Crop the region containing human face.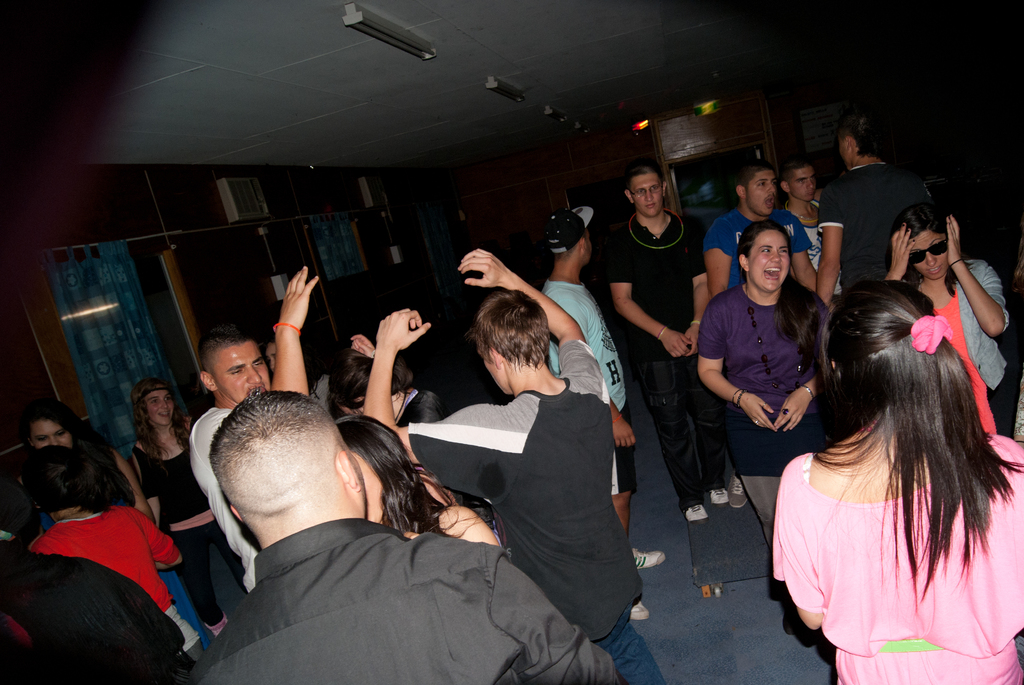
Crop region: bbox(629, 169, 662, 216).
